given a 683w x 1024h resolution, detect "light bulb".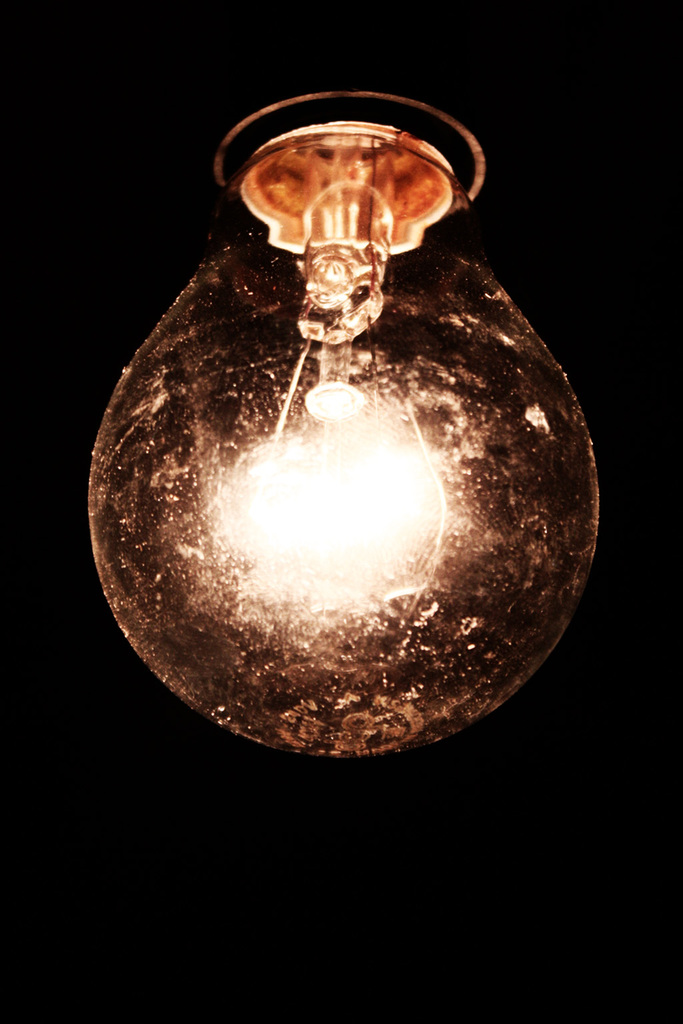
85,87,600,761.
